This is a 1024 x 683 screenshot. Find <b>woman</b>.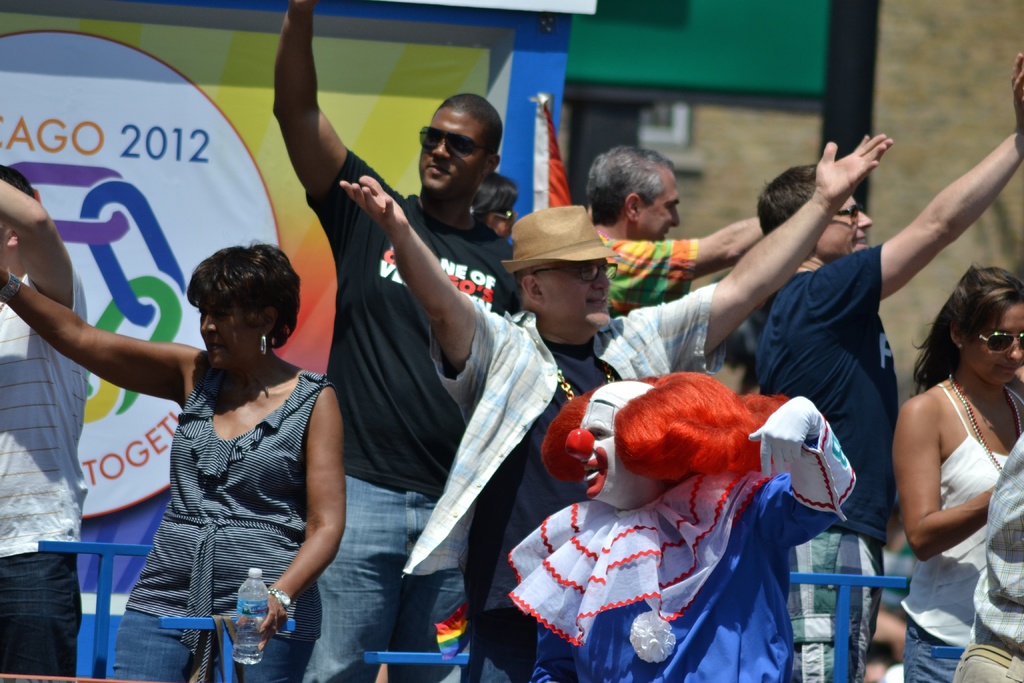
Bounding box: select_region(881, 216, 1023, 655).
